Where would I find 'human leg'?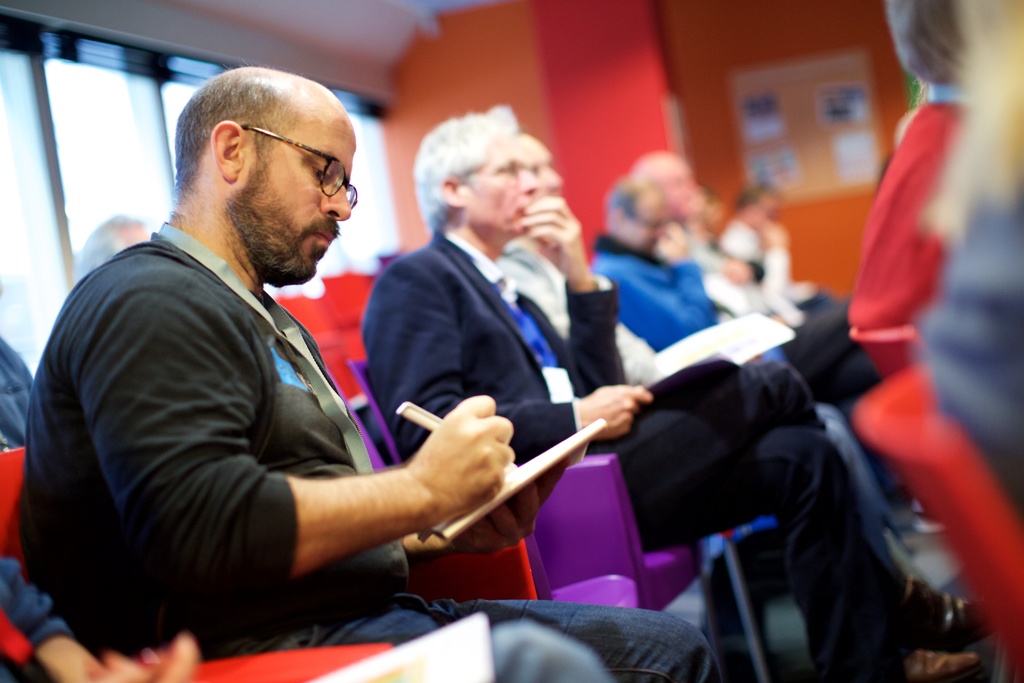
At box(634, 418, 992, 652).
